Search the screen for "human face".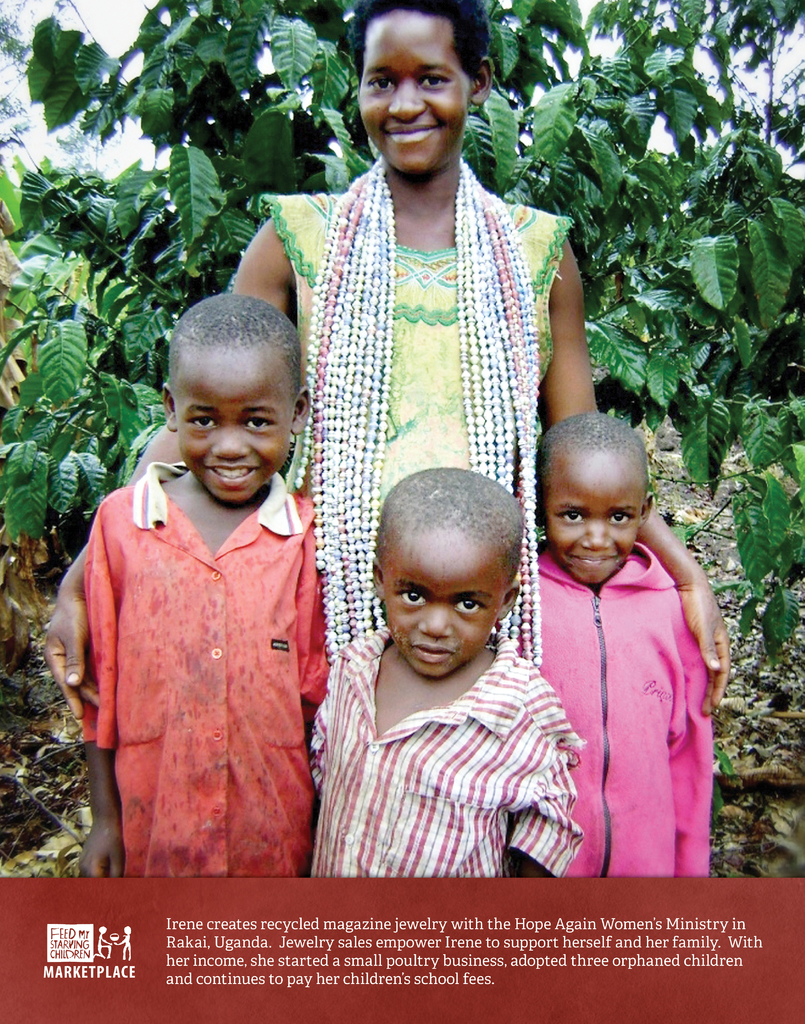
Found at <box>172,345,298,501</box>.
